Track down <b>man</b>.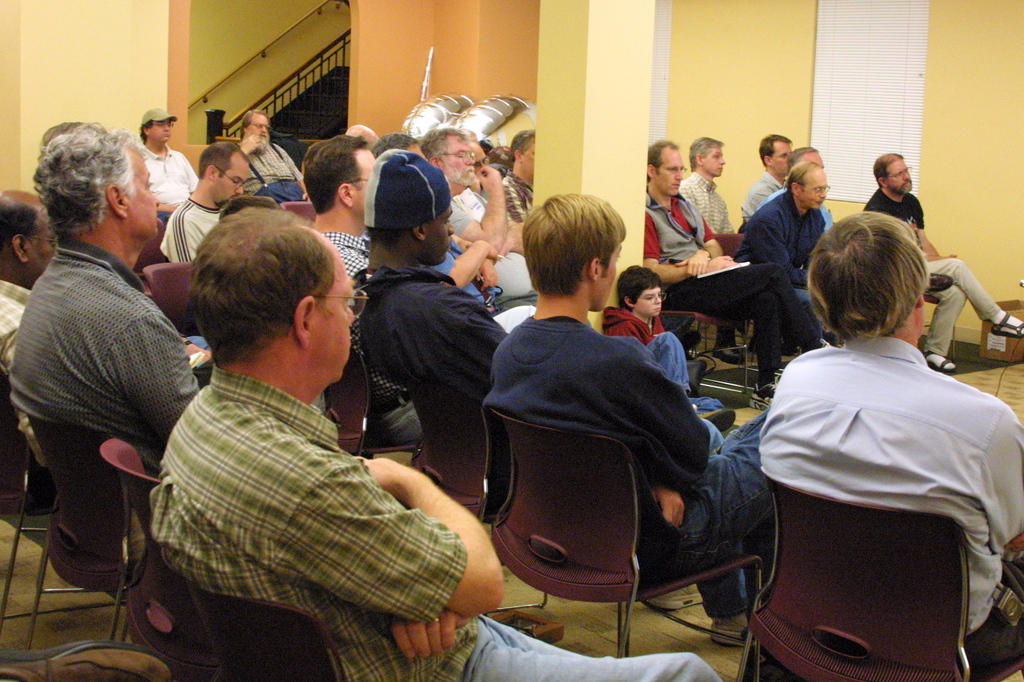
Tracked to Rect(353, 149, 511, 398).
